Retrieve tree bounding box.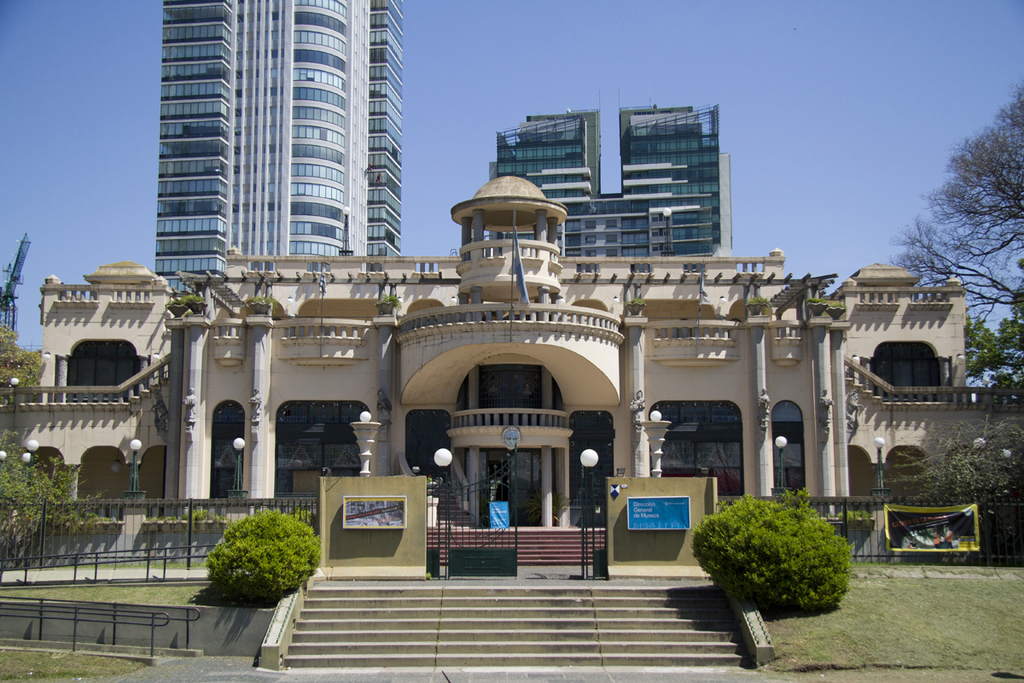
Bounding box: {"x1": 966, "y1": 301, "x2": 1023, "y2": 412}.
